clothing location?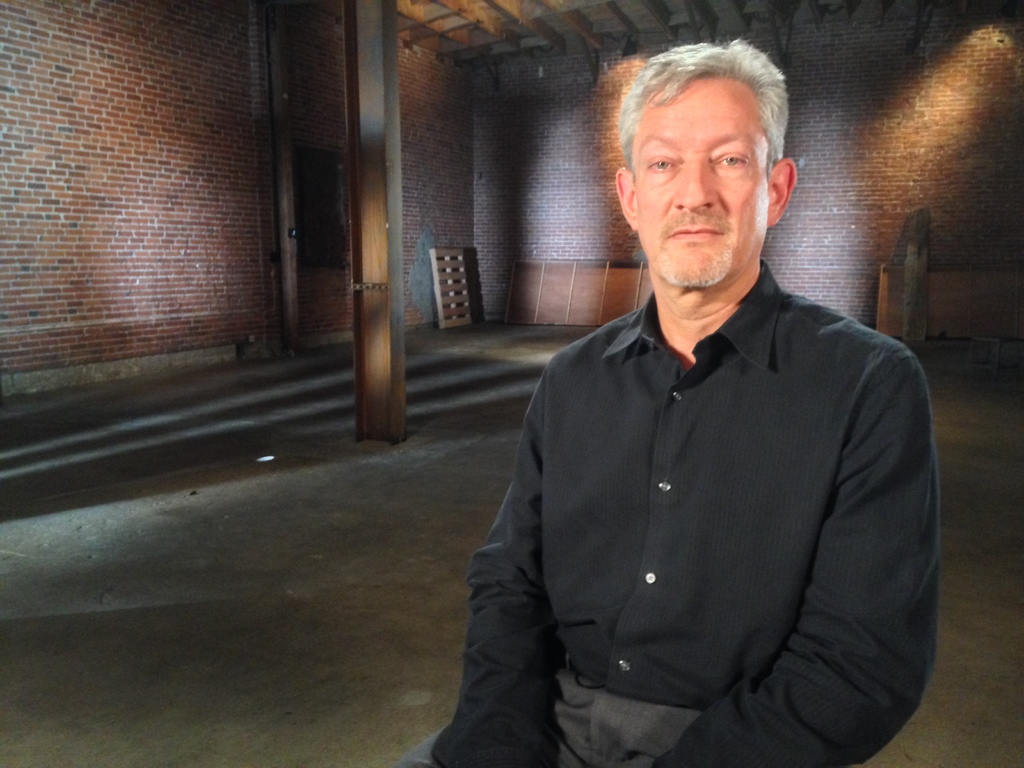
bbox=(397, 255, 943, 767)
